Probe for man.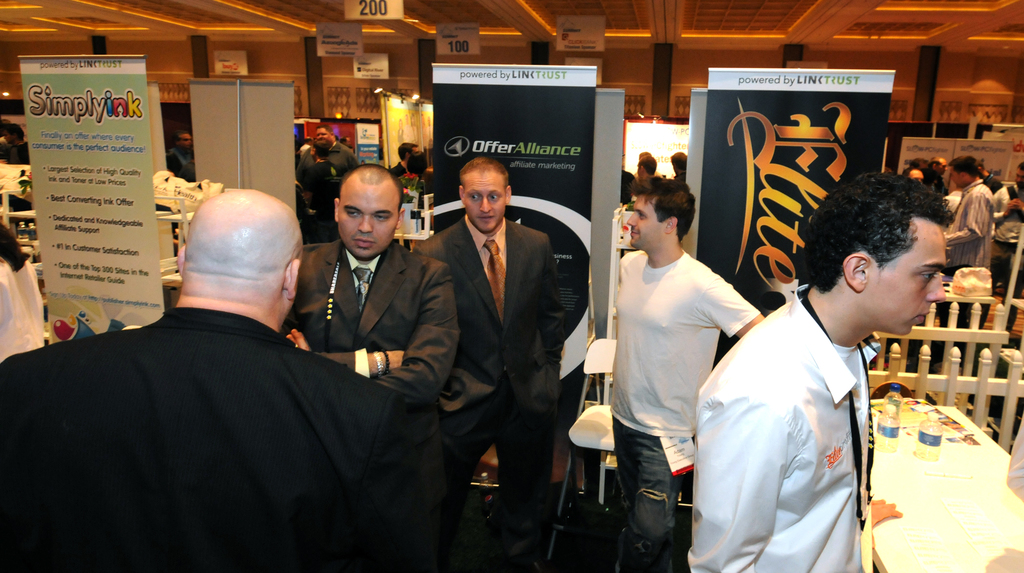
Probe result: 682/160/963/572.
